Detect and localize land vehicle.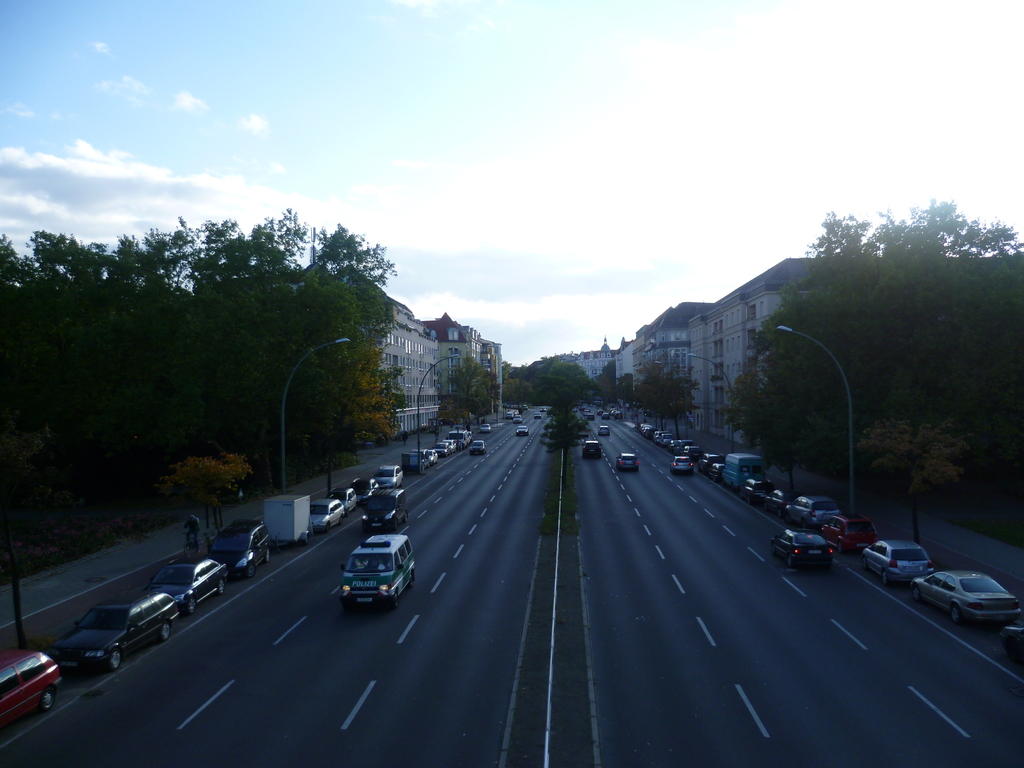
Localized at [left=580, top=438, right=603, bottom=461].
